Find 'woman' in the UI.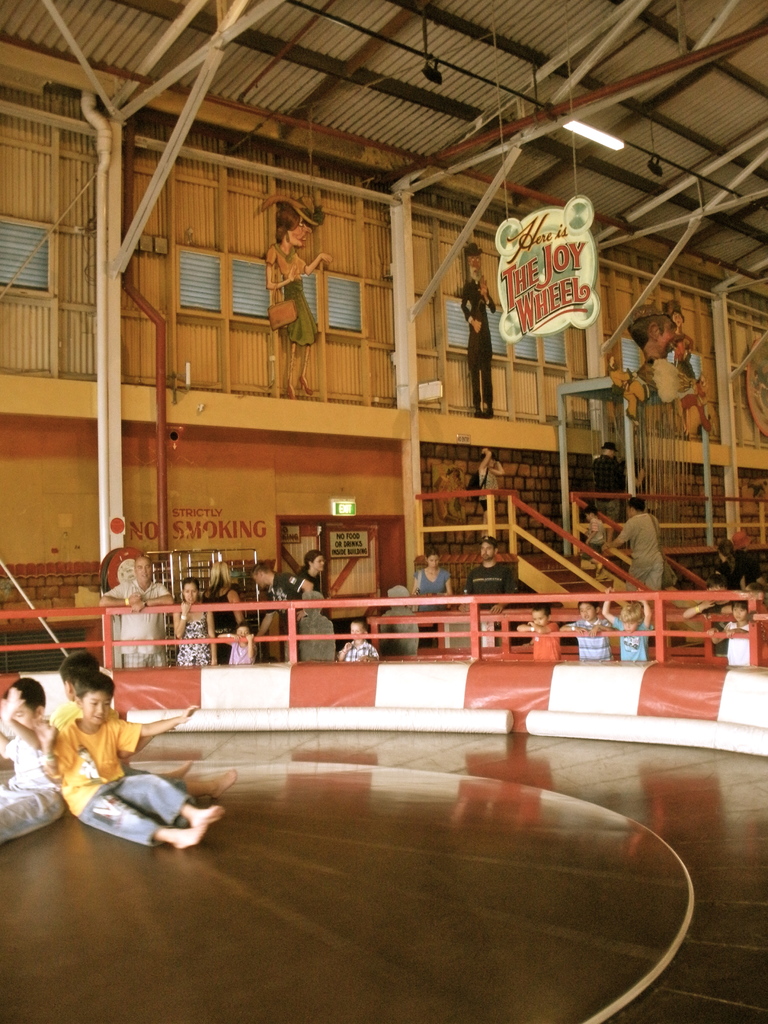
UI element at (202,560,243,664).
